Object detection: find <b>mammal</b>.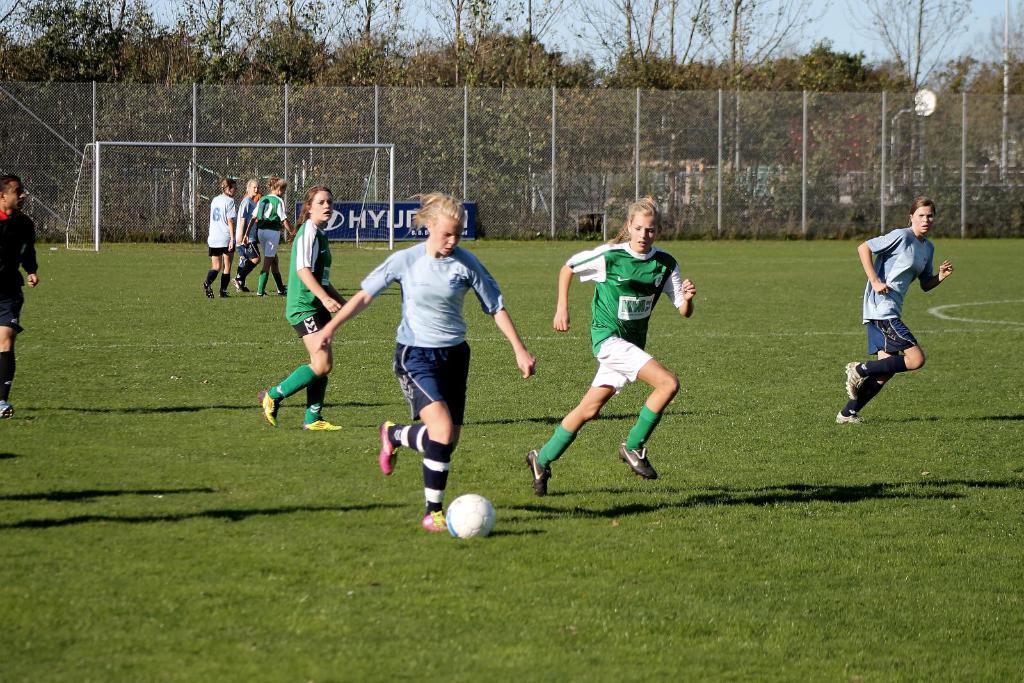
bbox(523, 196, 701, 499).
